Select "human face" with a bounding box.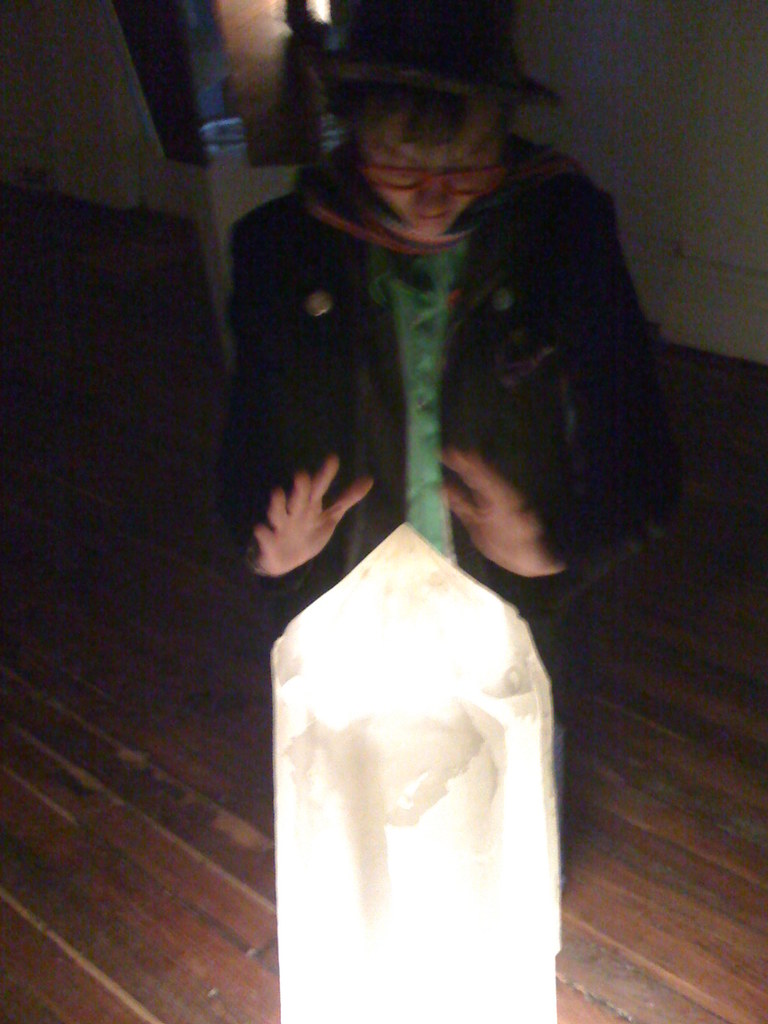
pyautogui.locateOnScreen(348, 103, 503, 234).
